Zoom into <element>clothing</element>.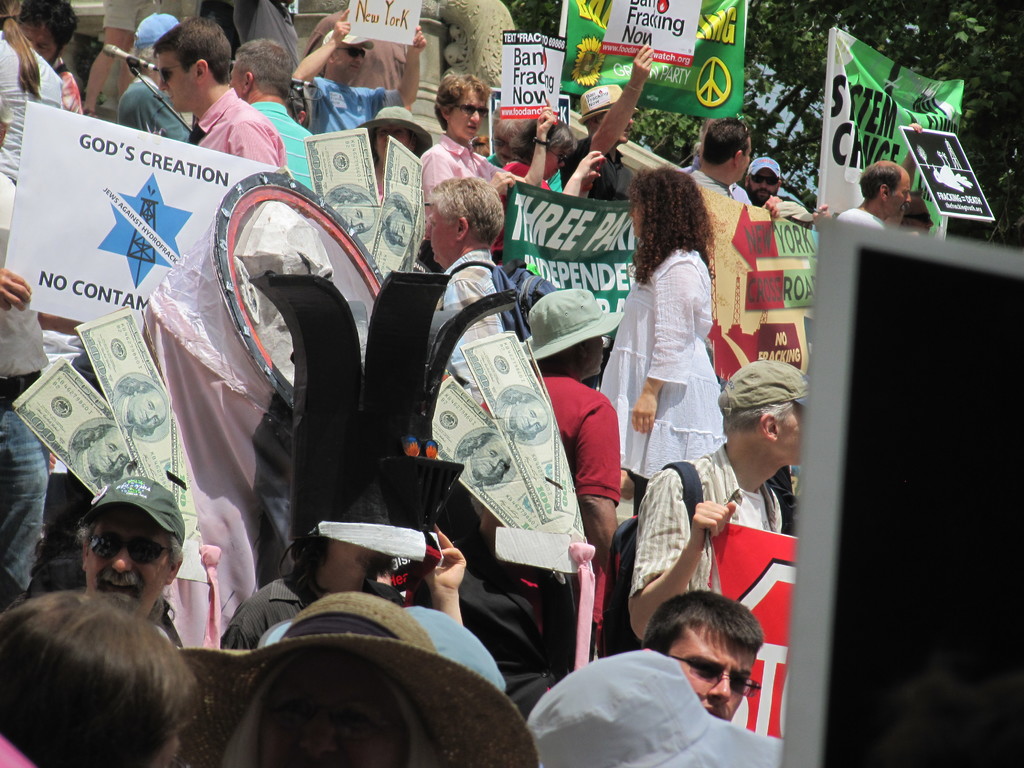
Zoom target: (535,364,624,668).
